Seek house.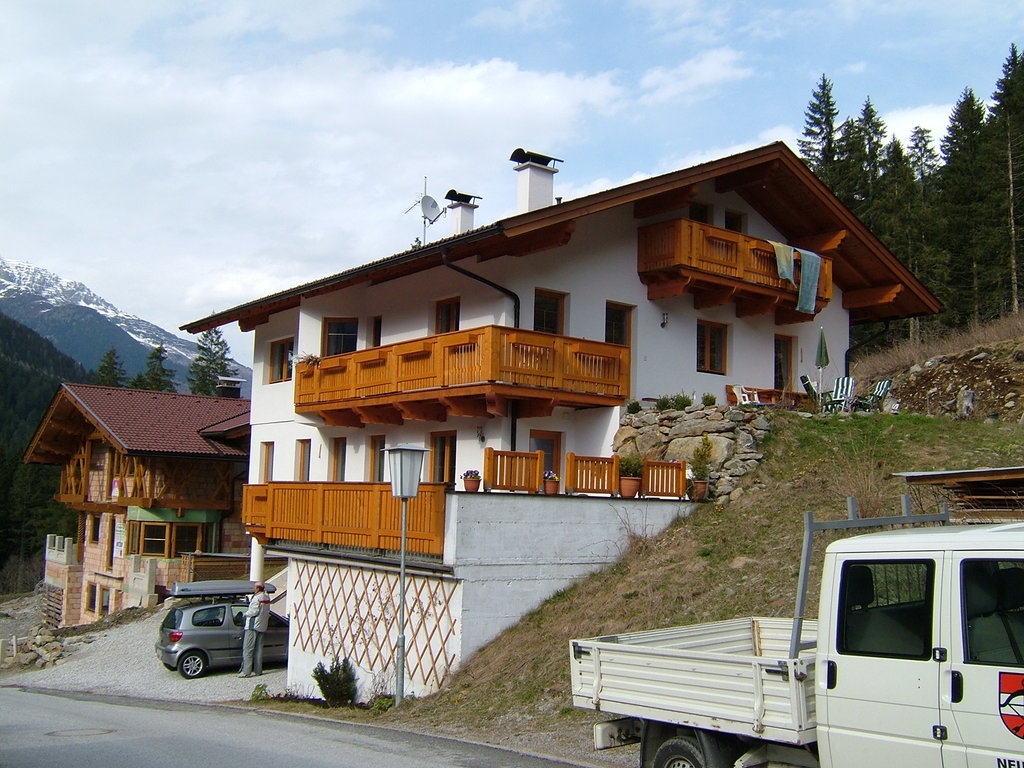
box=[18, 388, 263, 633].
